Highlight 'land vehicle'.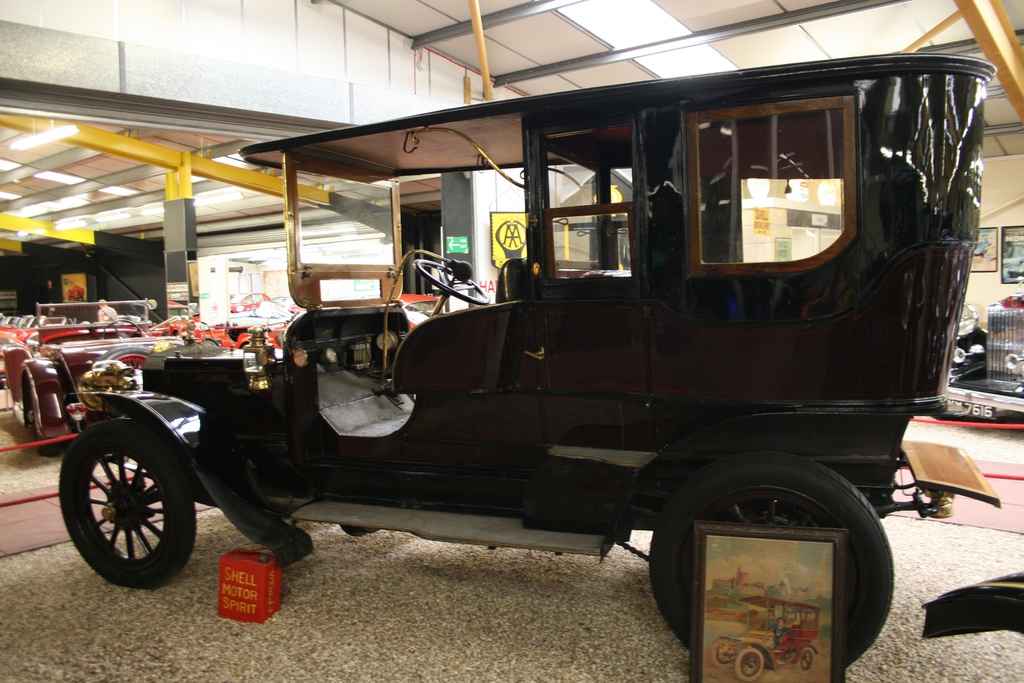
Highlighted region: region(402, 295, 442, 327).
